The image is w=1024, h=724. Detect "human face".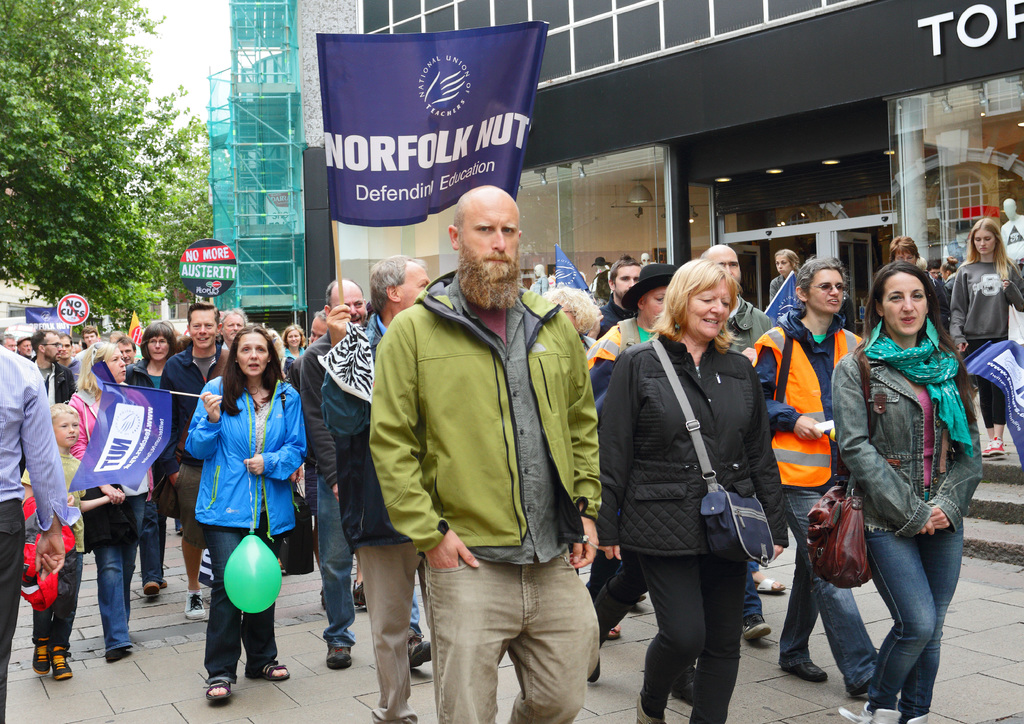
Detection: [x1=46, y1=335, x2=60, y2=358].
